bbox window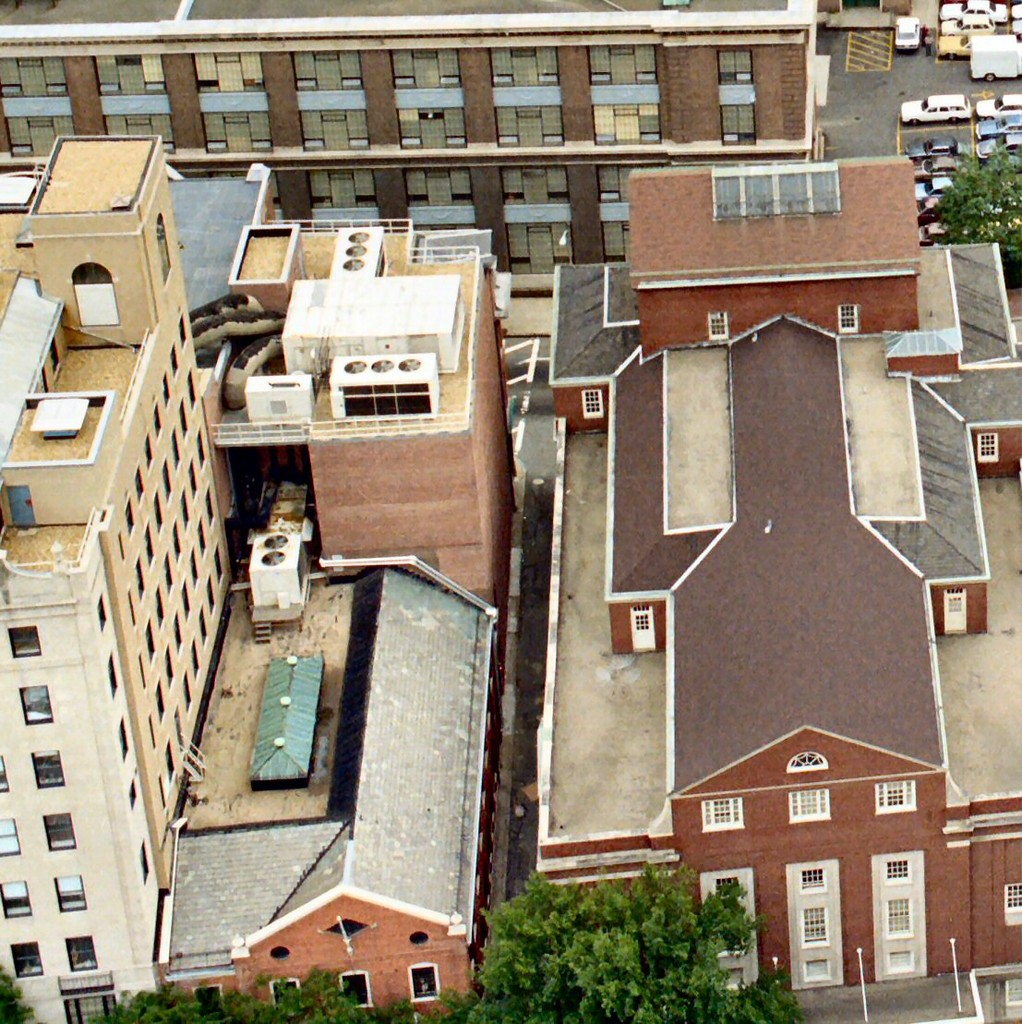
Rect(40, 812, 76, 849)
